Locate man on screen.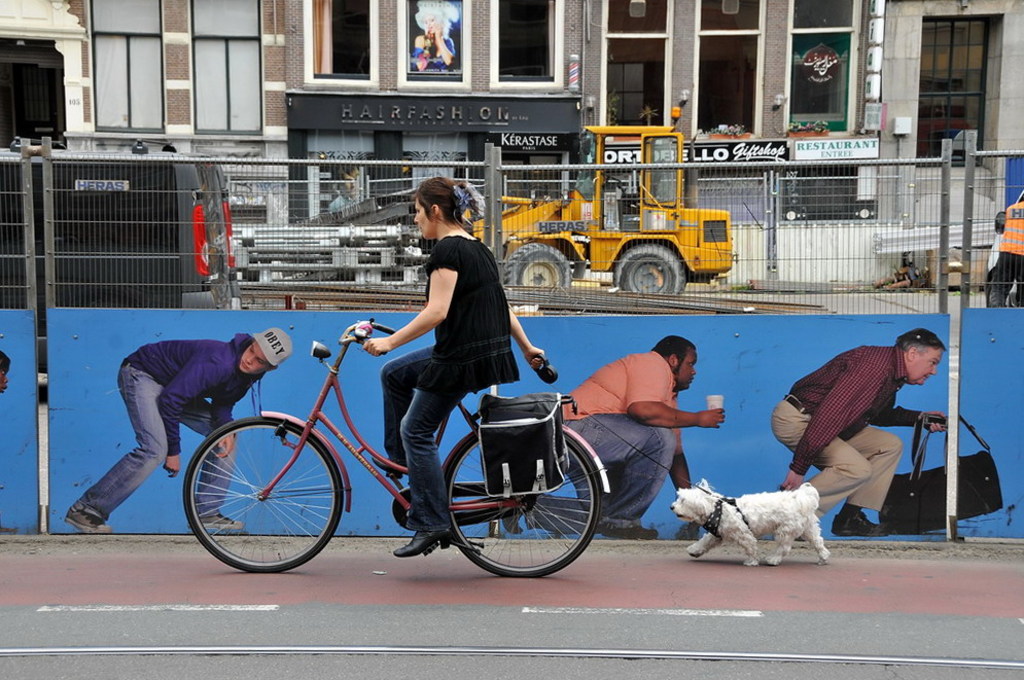
On screen at detection(553, 334, 730, 539).
